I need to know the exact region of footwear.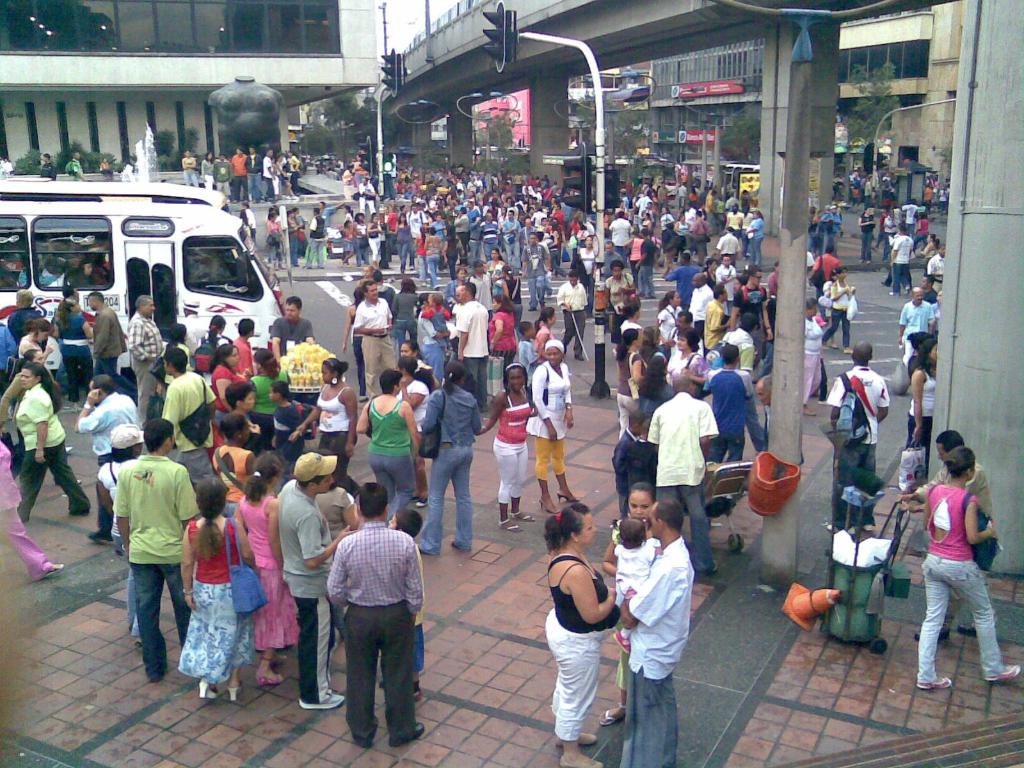
Region: pyautogui.locateOnScreen(558, 758, 604, 767).
